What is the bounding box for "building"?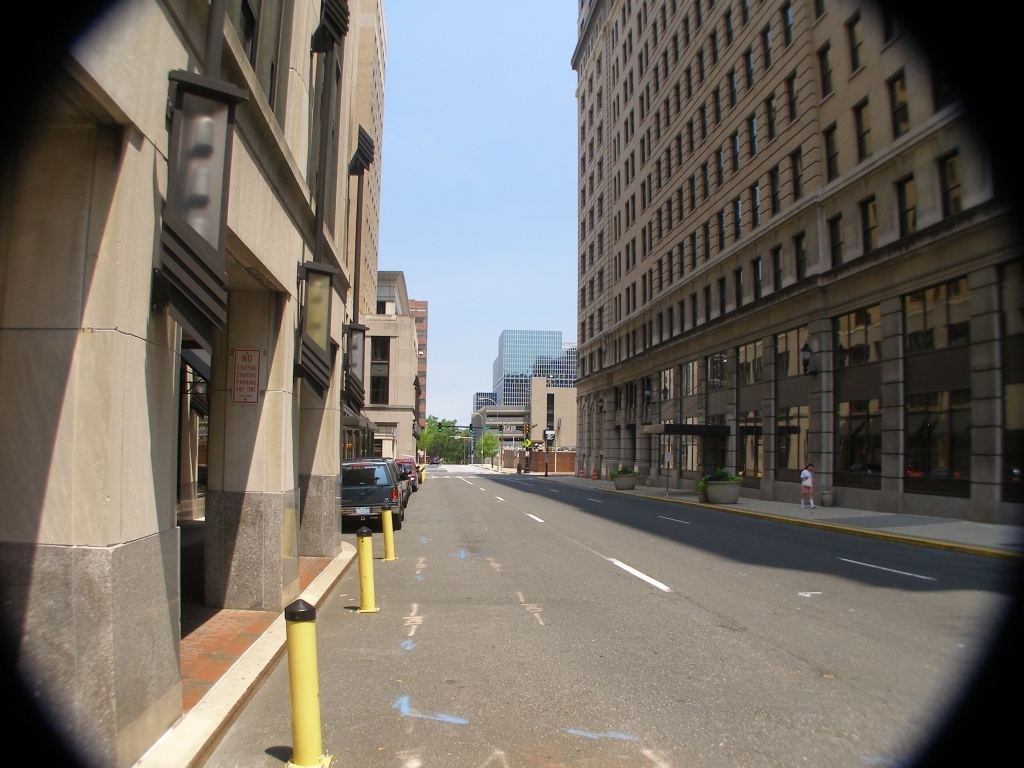
[left=412, top=298, right=431, bottom=426].
